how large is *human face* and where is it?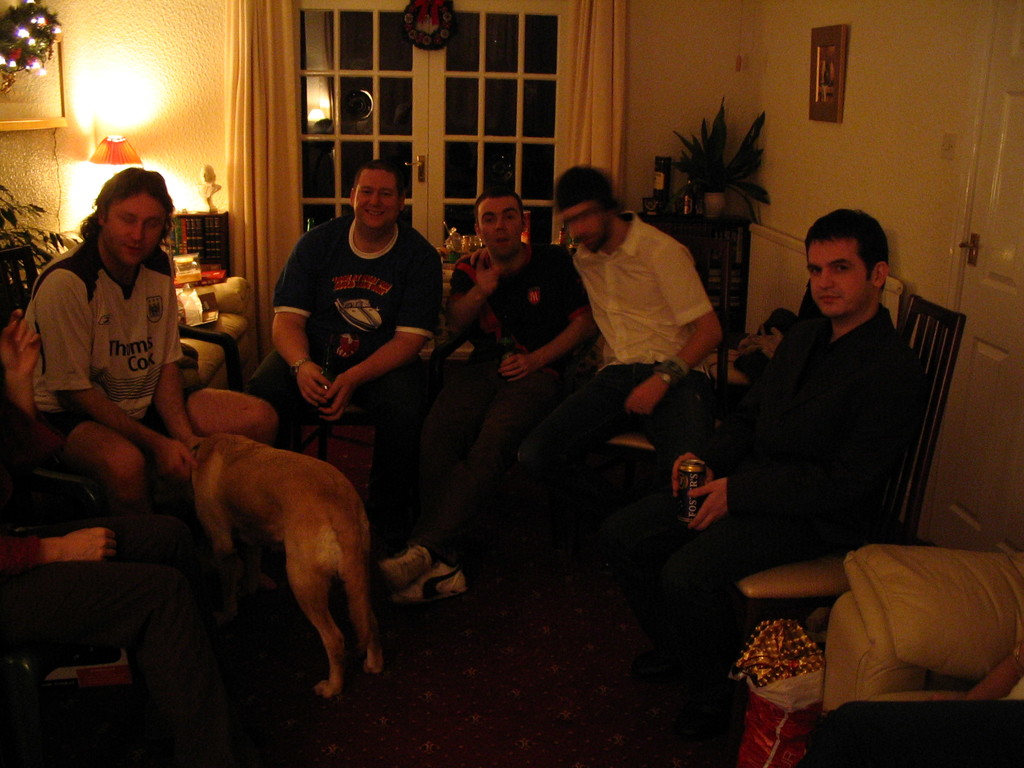
Bounding box: detection(98, 192, 168, 270).
